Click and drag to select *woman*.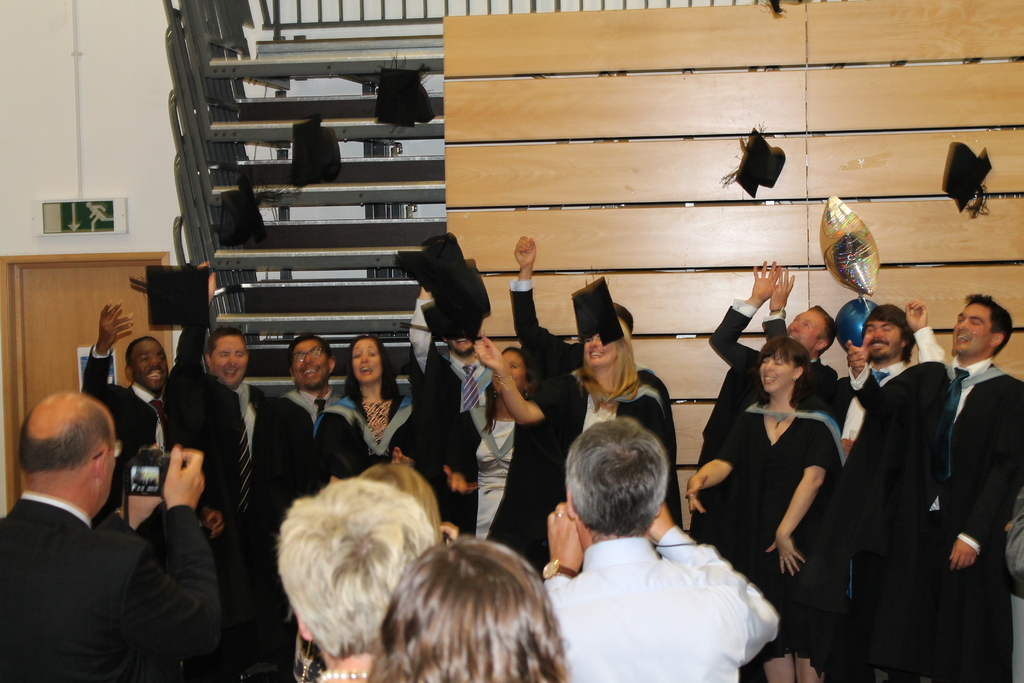
Selection: bbox=(314, 334, 415, 488).
